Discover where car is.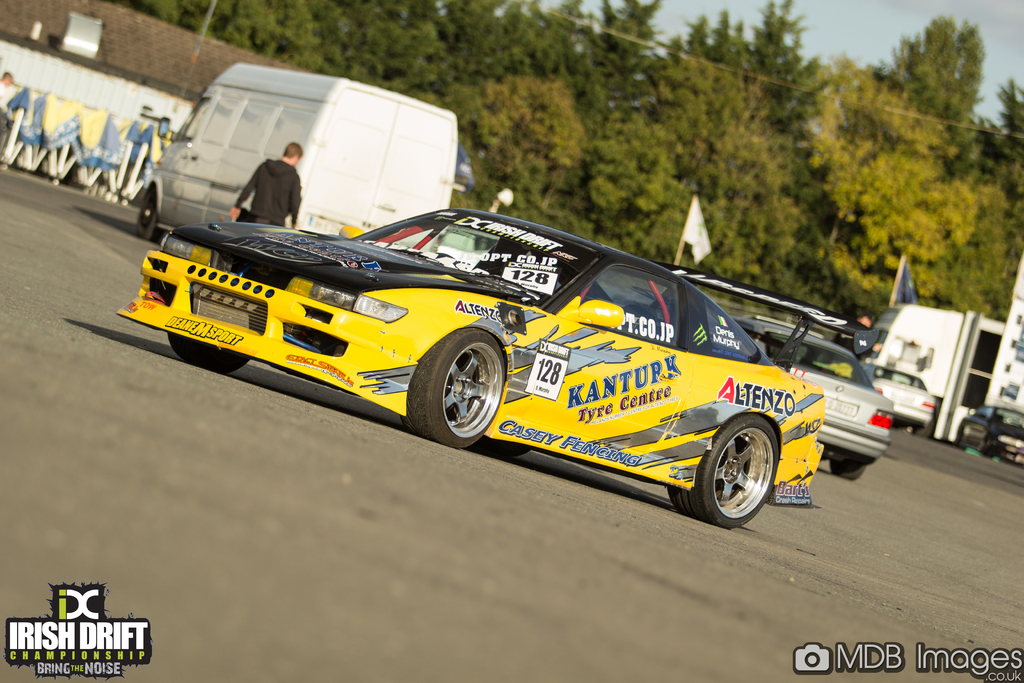
Discovered at region(104, 177, 879, 518).
